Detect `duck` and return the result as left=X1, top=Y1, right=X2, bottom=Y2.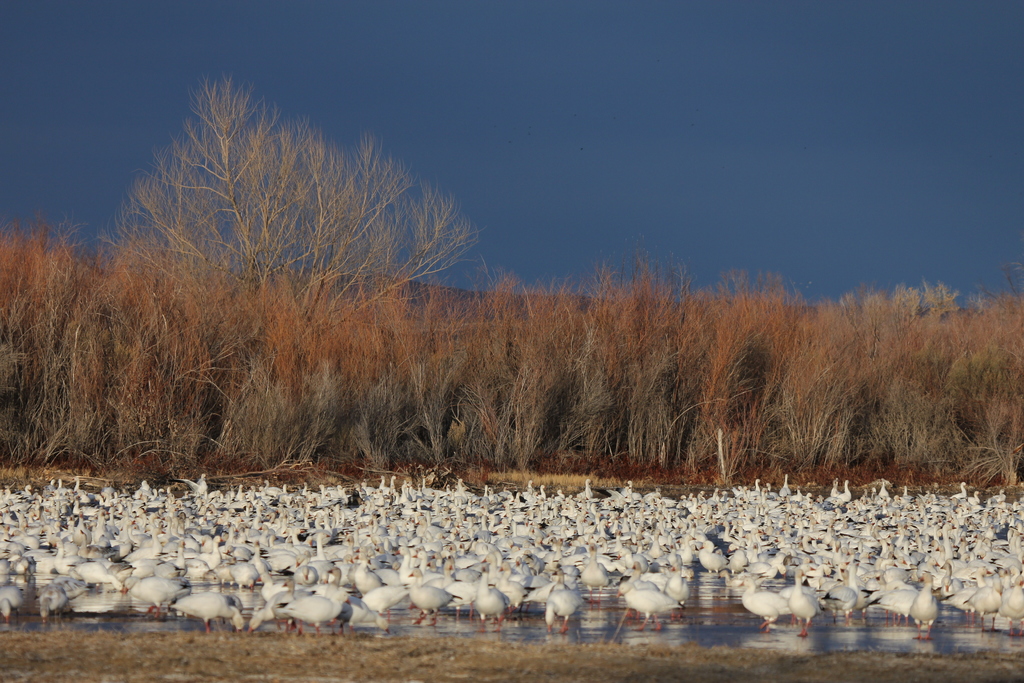
left=70, top=564, right=136, bottom=597.
